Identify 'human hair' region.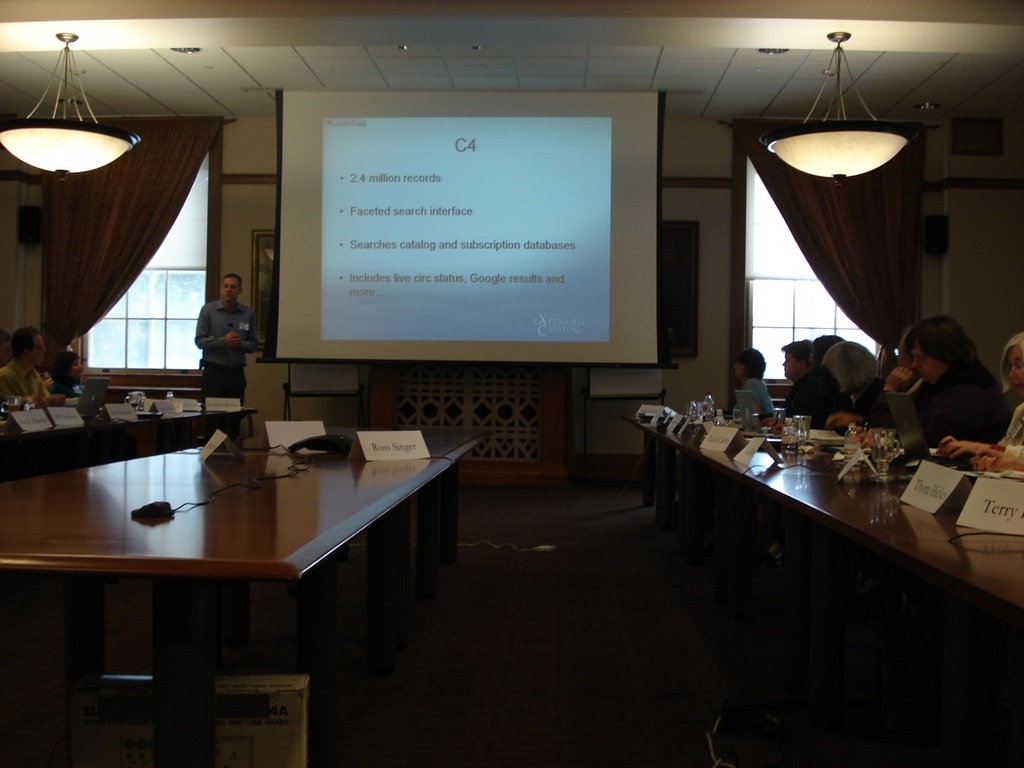
Region: select_region(220, 274, 242, 292).
